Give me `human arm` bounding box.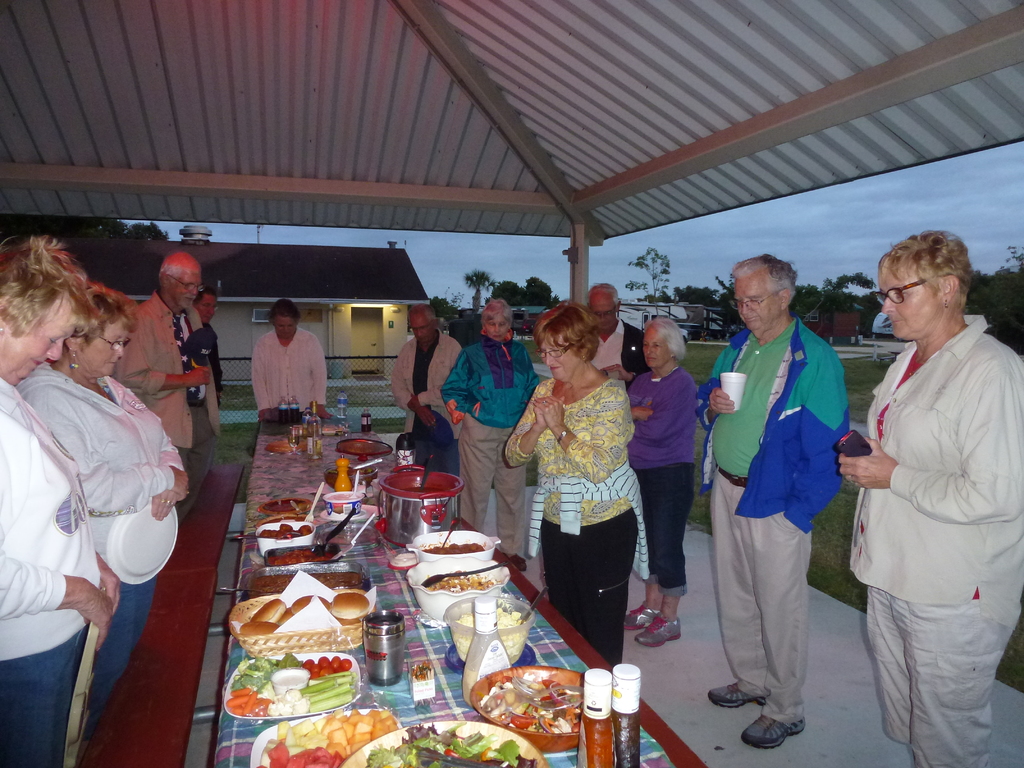
bbox(0, 488, 115, 650).
